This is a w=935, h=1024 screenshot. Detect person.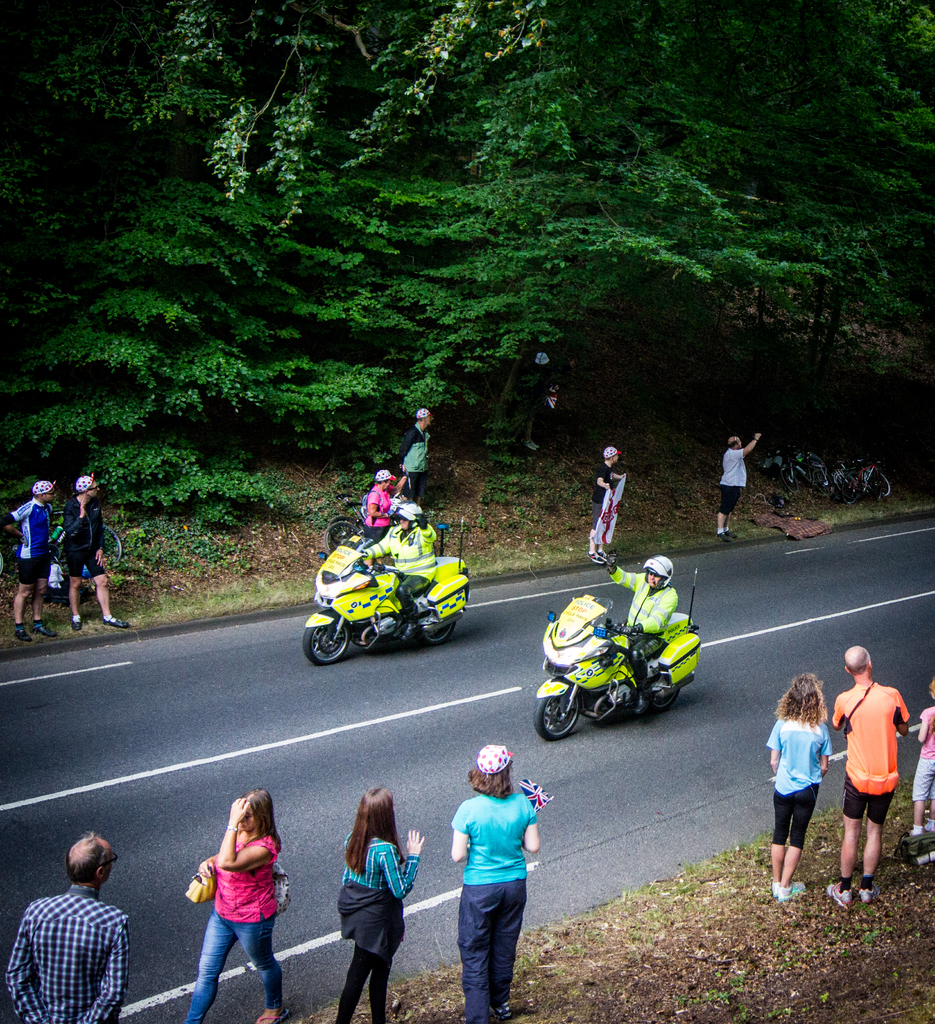
detection(766, 669, 834, 902).
